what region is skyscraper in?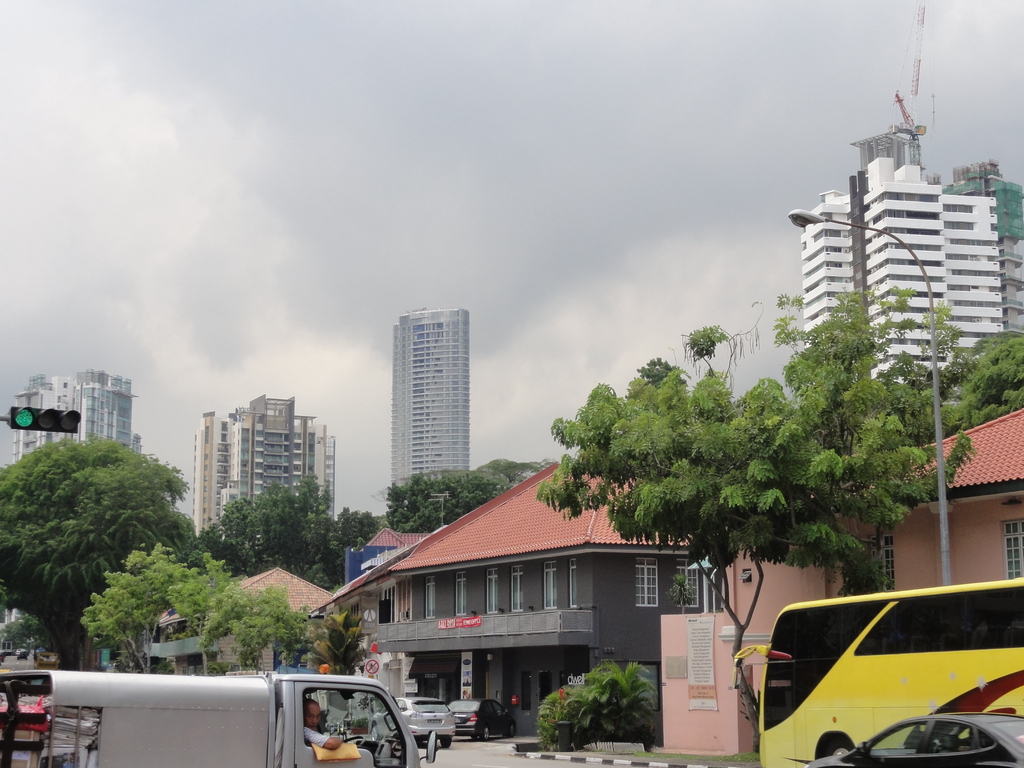
BBox(793, 157, 1023, 420).
